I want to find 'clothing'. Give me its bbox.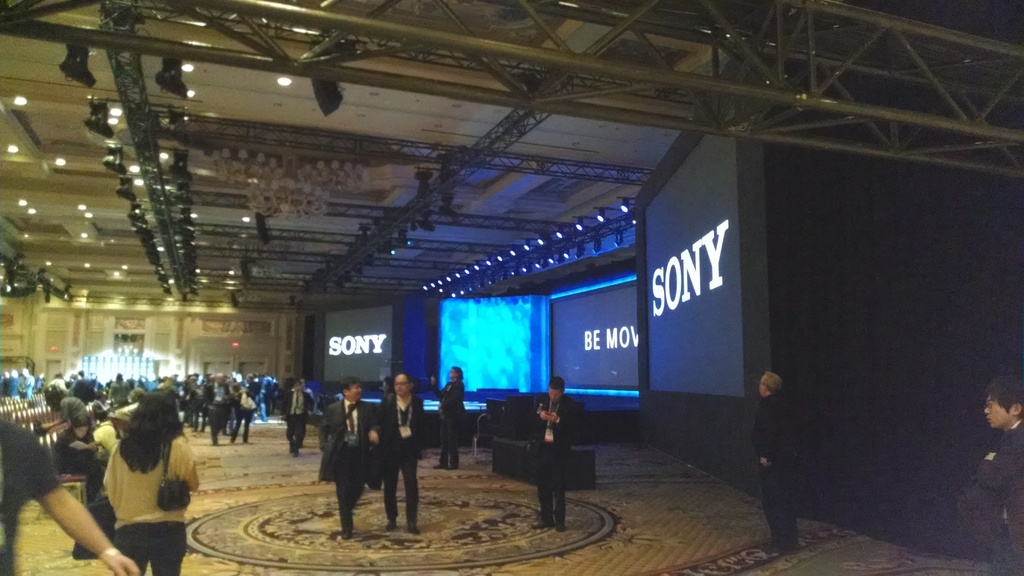
box(975, 418, 1023, 575).
